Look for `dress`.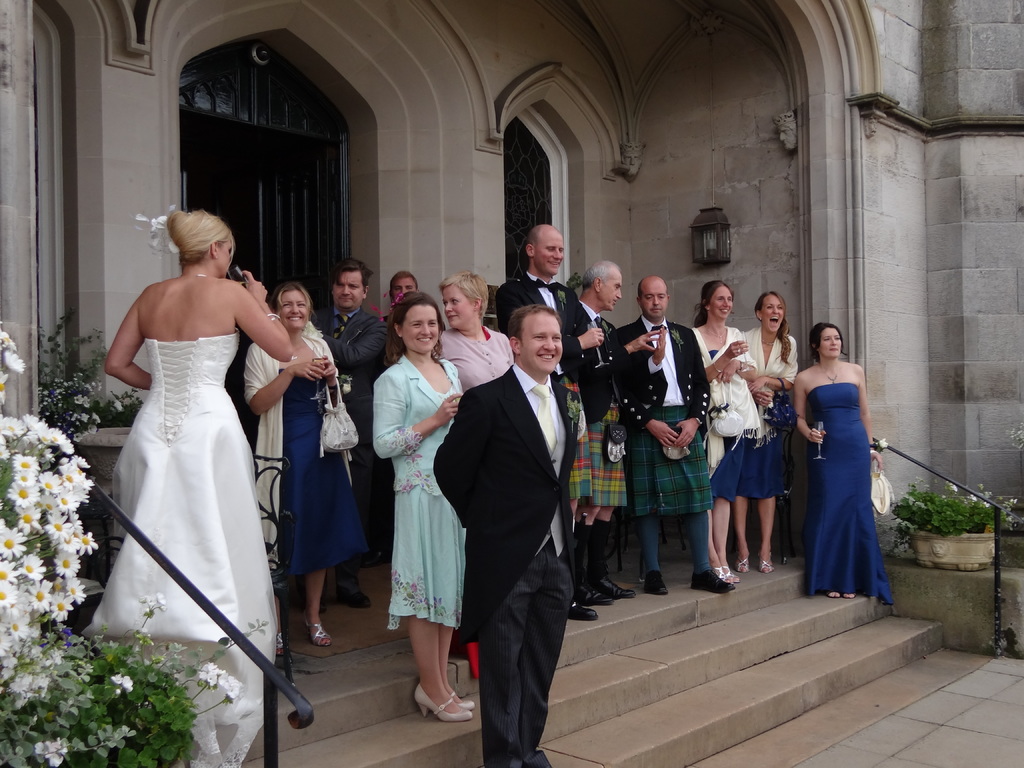
Found: bbox=[735, 426, 790, 502].
